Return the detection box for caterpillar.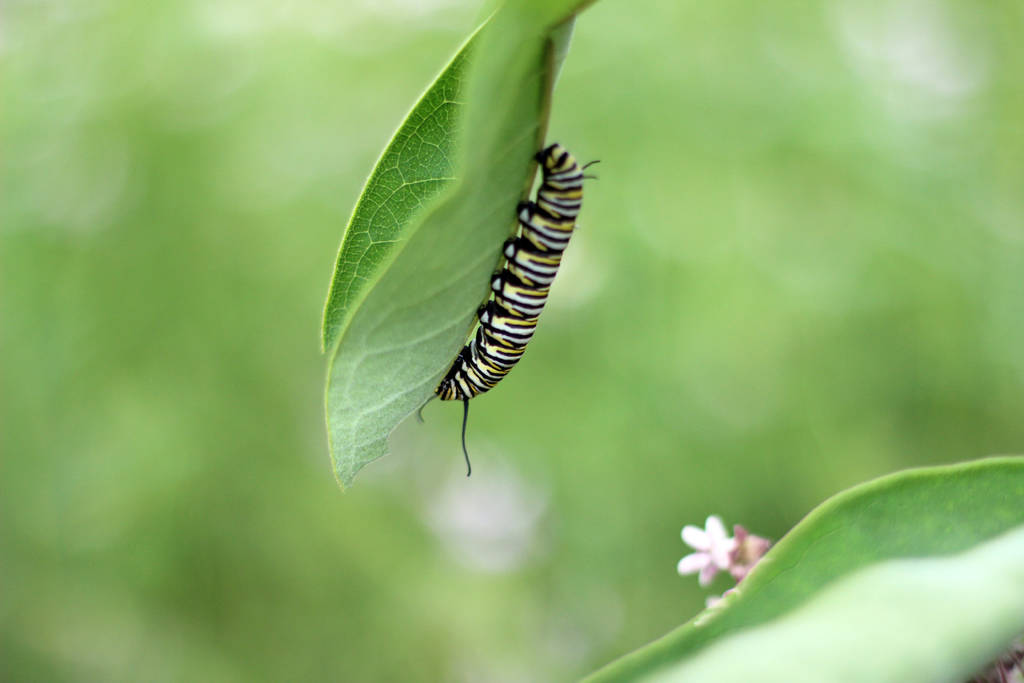
<region>420, 143, 604, 477</region>.
